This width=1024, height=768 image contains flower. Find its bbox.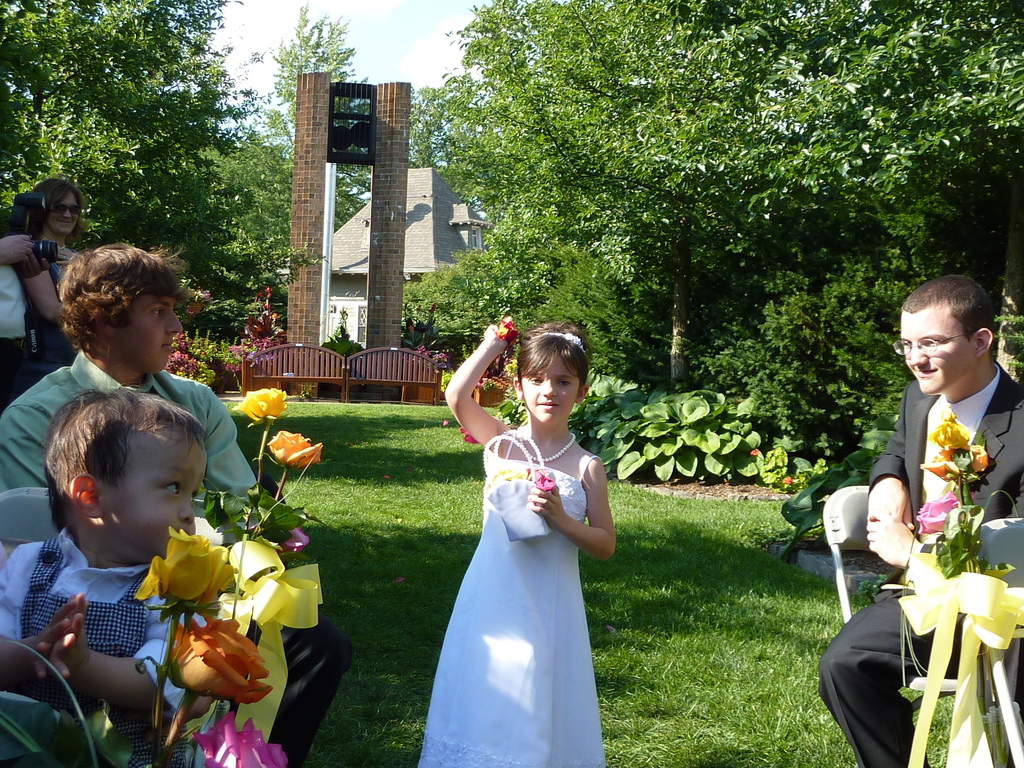
BBox(935, 417, 970, 449).
